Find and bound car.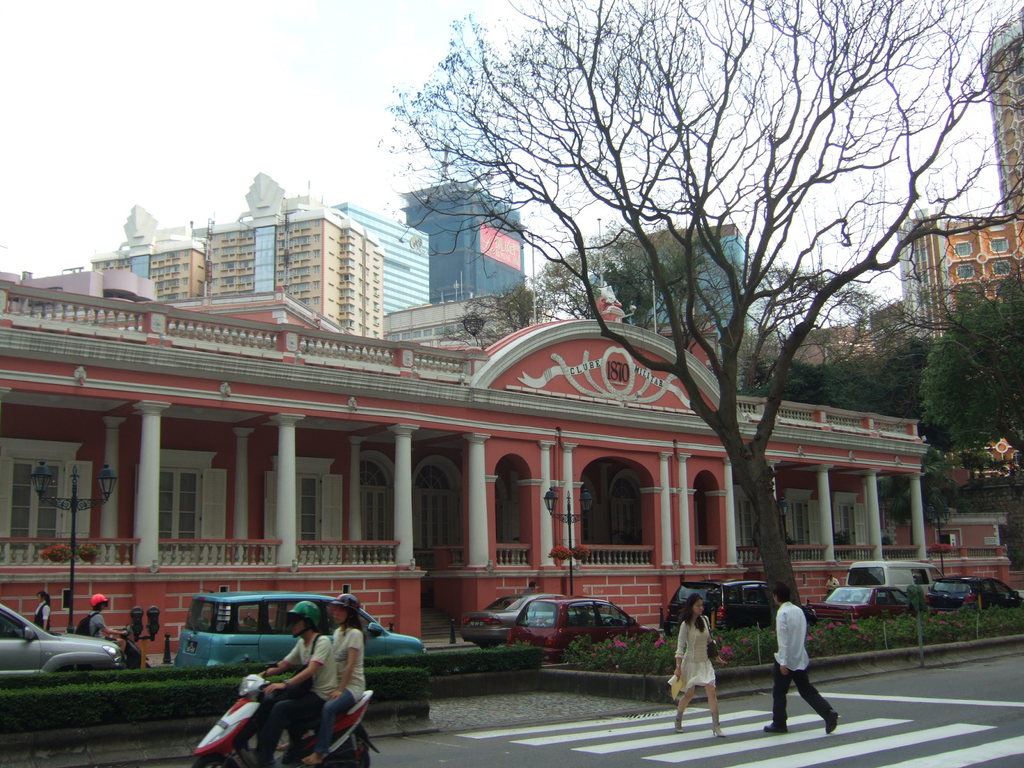
Bound: <bbox>810, 586, 915, 618</bbox>.
